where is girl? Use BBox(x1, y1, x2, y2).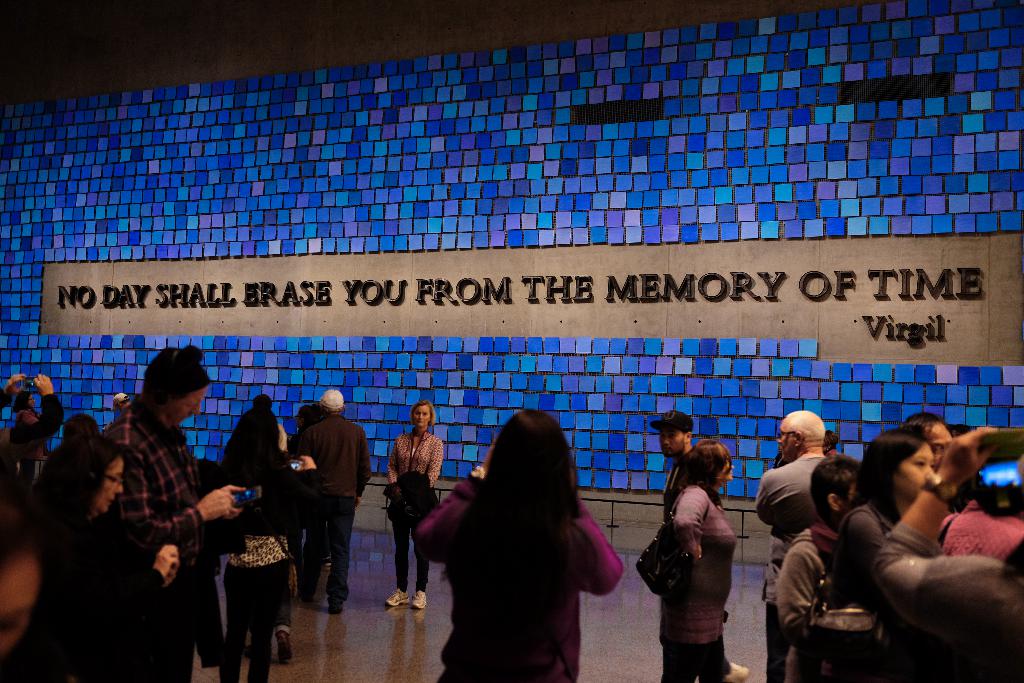
BBox(640, 441, 736, 682).
